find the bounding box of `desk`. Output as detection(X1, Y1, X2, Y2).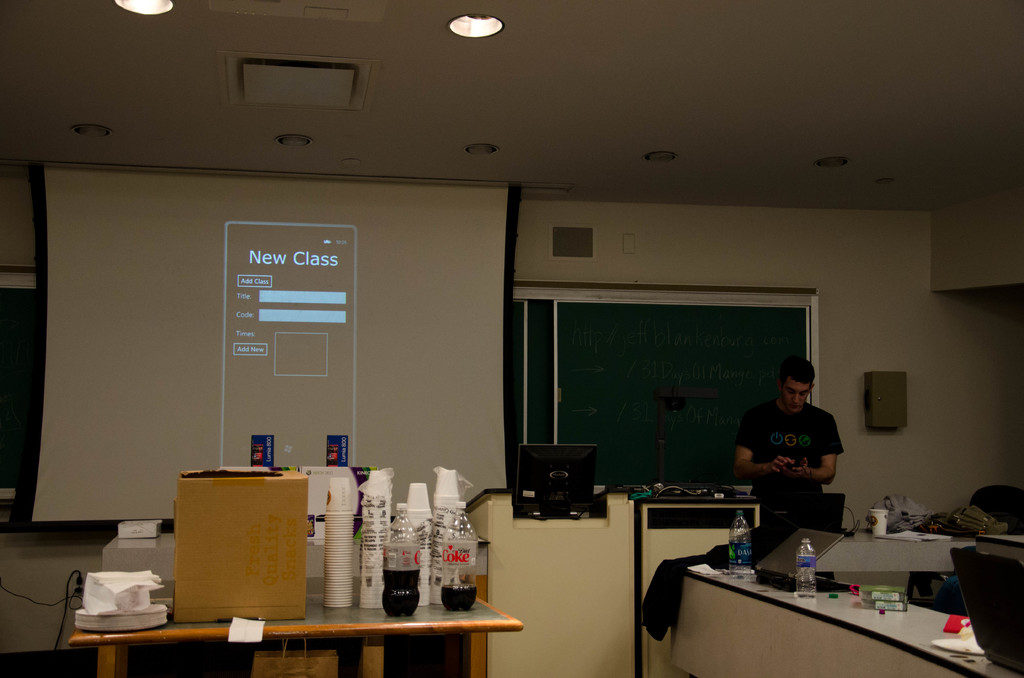
detection(73, 580, 504, 677).
